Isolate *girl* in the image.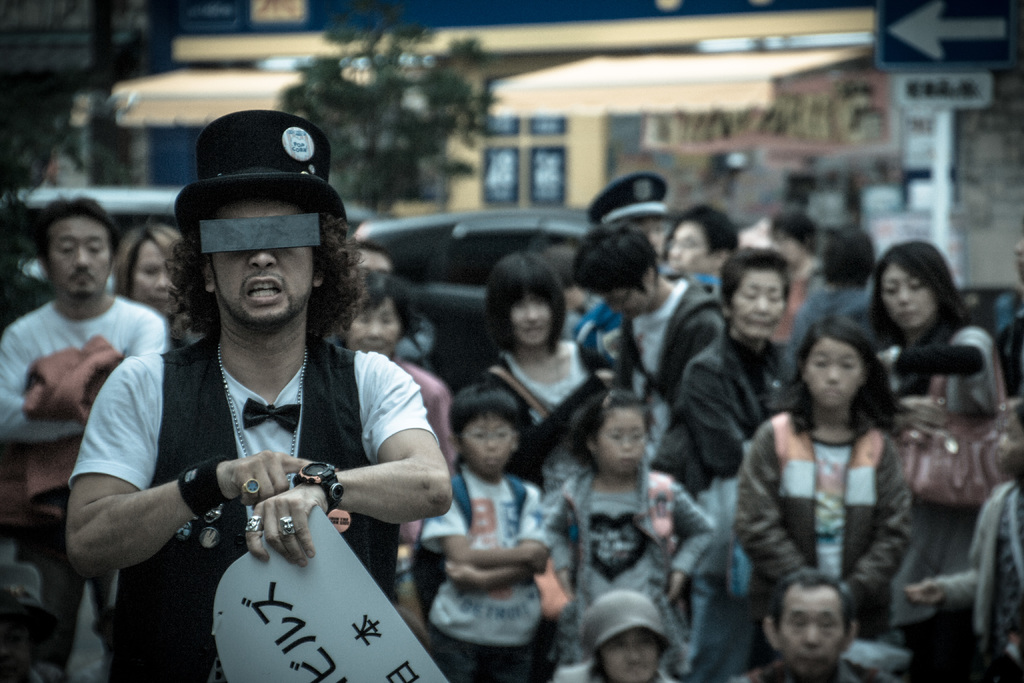
Isolated region: [519,395,718,638].
